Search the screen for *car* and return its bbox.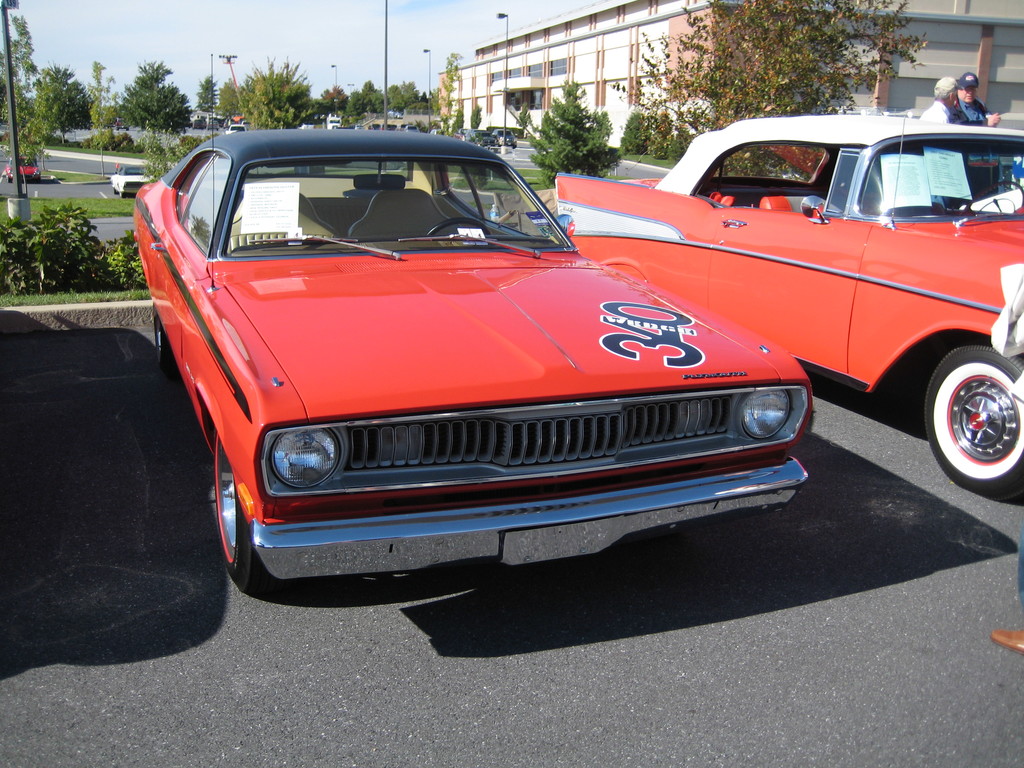
Found: bbox(554, 115, 1023, 499).
